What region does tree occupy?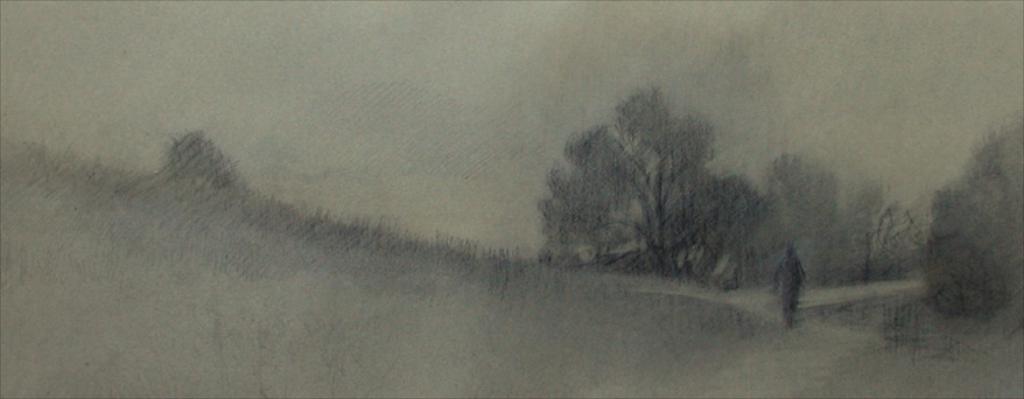
rect(164, 131, 248, 198).
